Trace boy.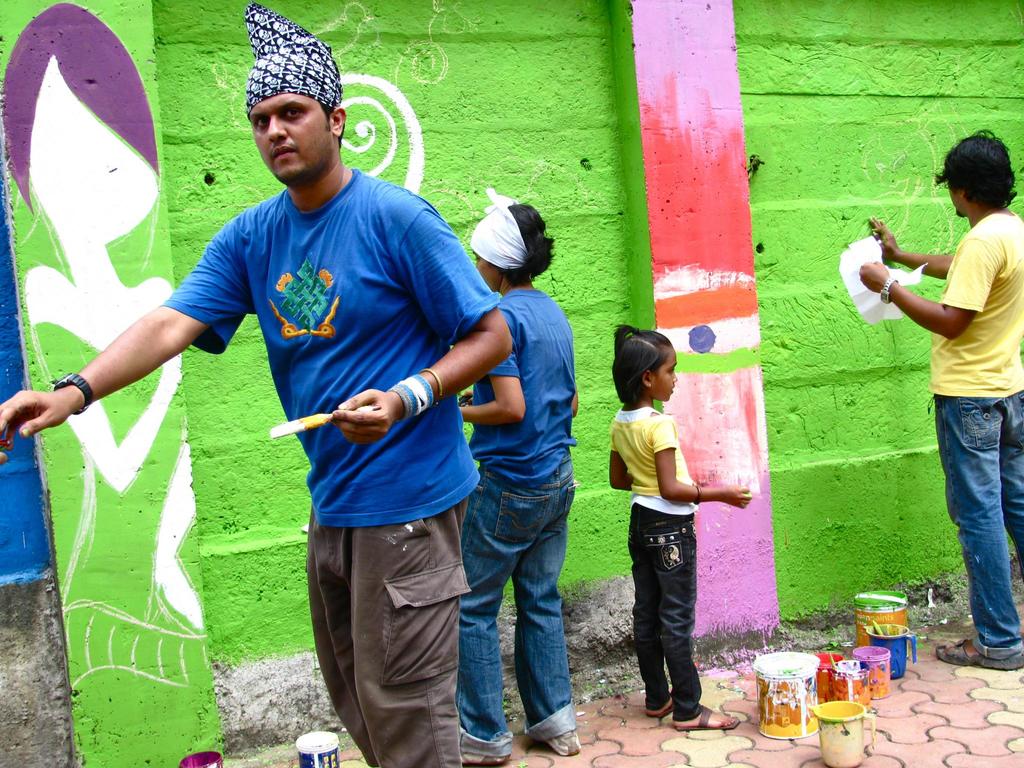
Traced to left=0, top=0, right=516, bottom=767.
